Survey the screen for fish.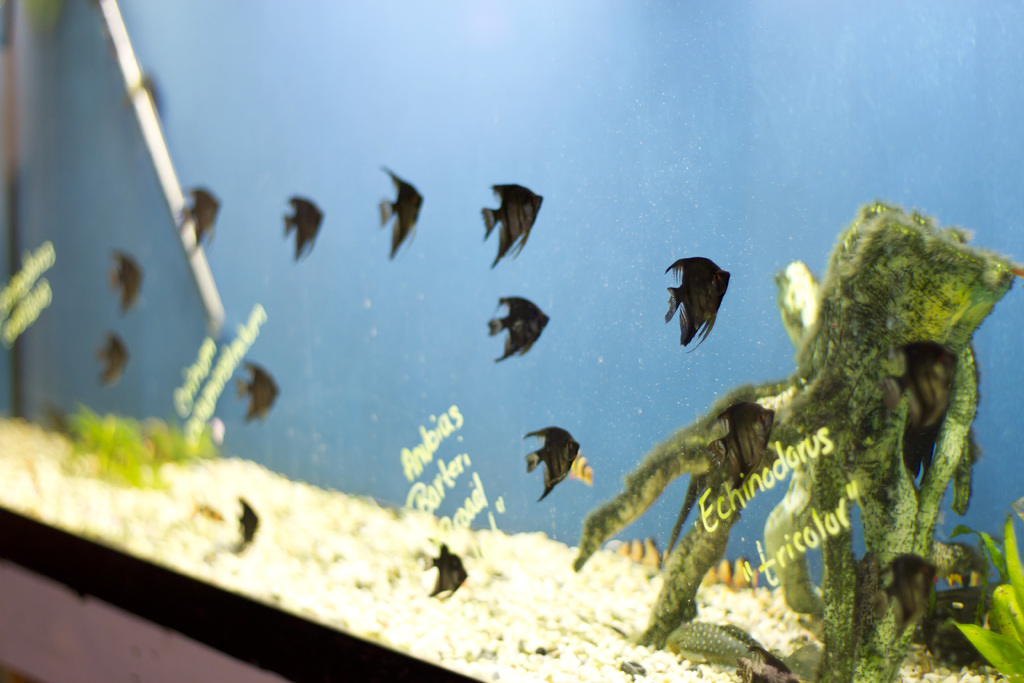
Survey found: rect(524, 424, 582, 491).
